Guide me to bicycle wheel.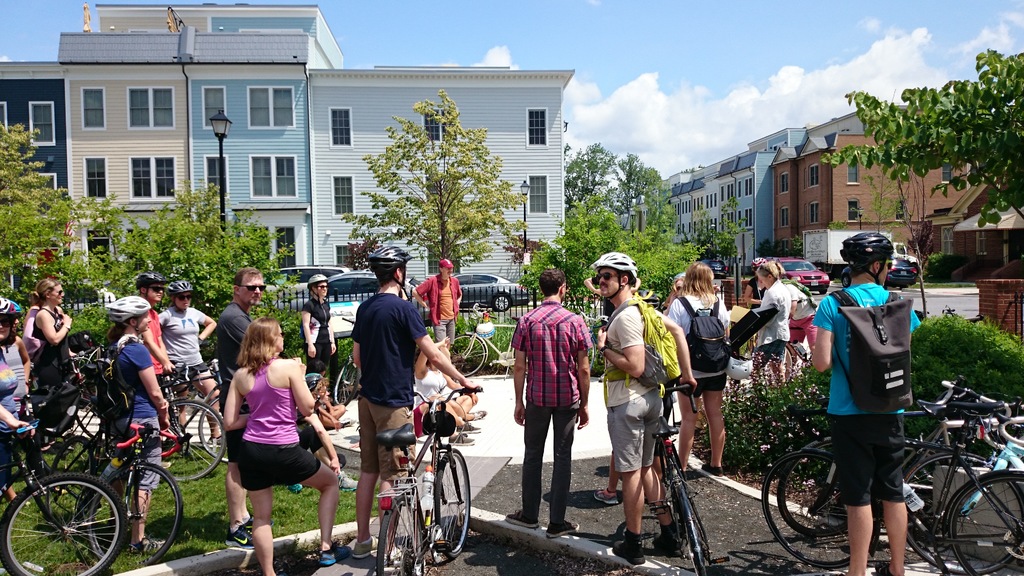
Guidance: locate(671, 484, 708, 575).
